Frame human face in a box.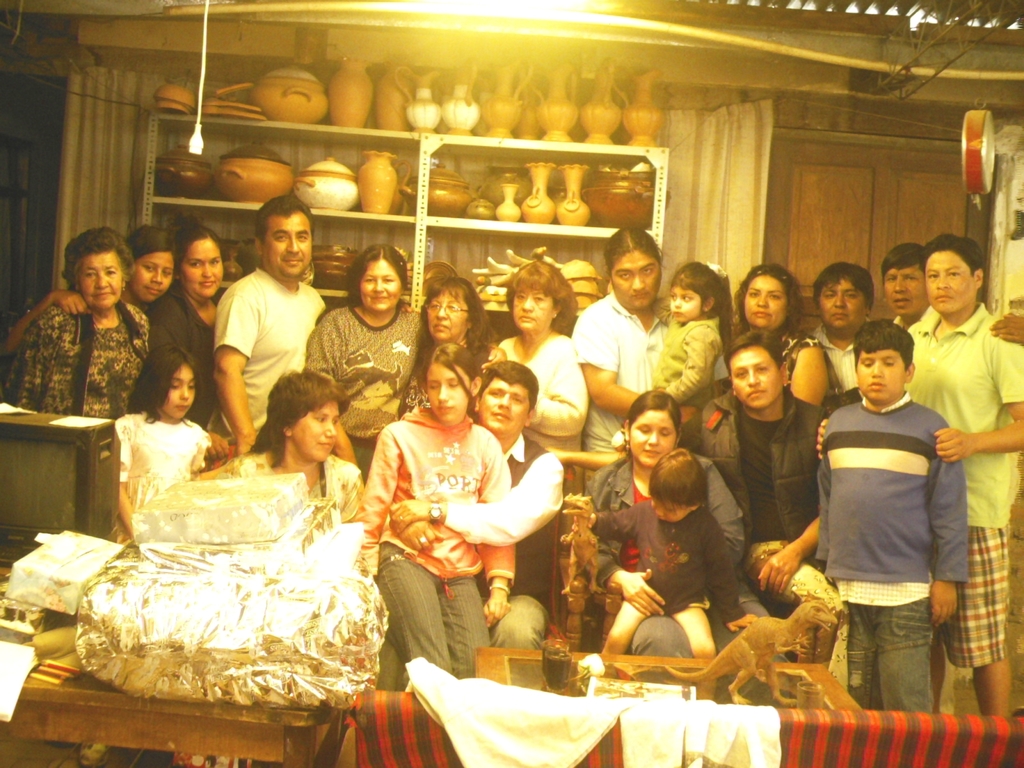
region(265, 209, 311, 278).
